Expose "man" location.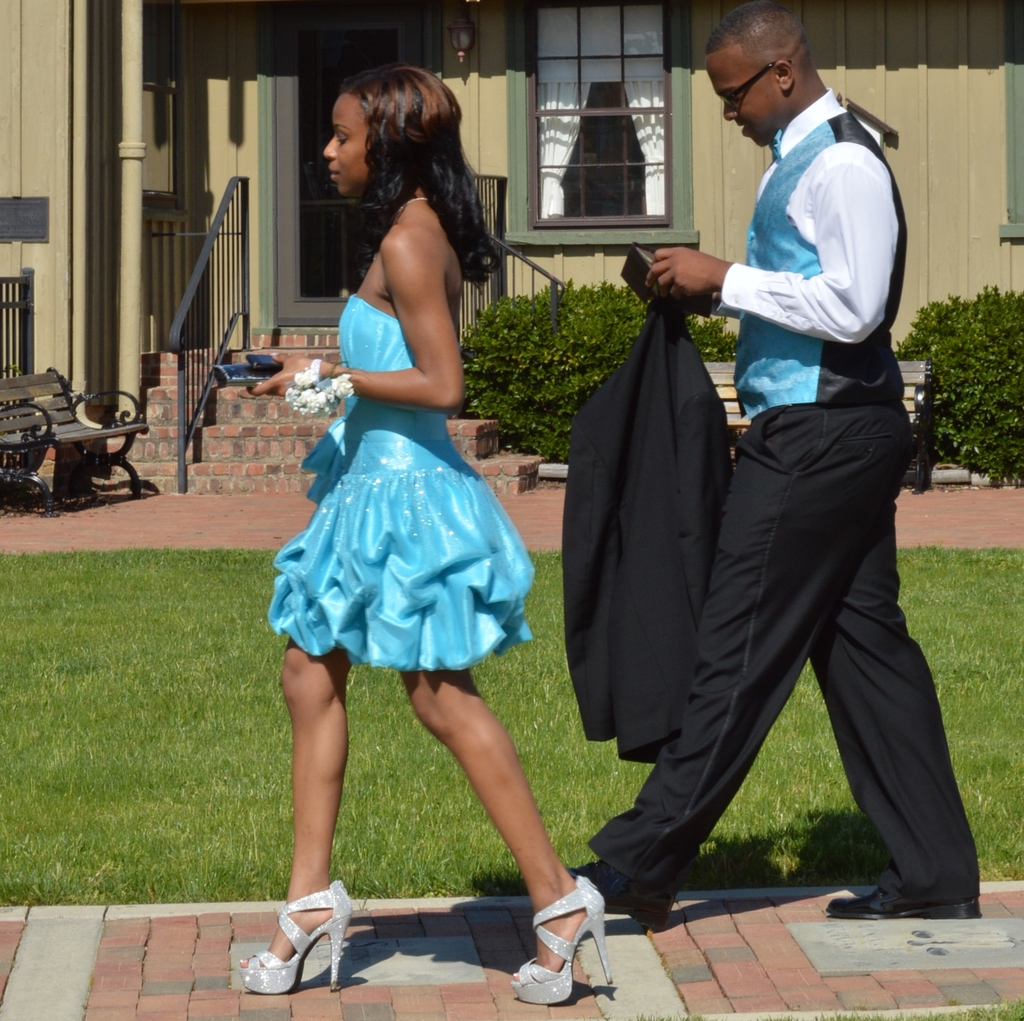
Exposed at {"left": 567, "top": 0, "right": 980, "bottom": 920}.
